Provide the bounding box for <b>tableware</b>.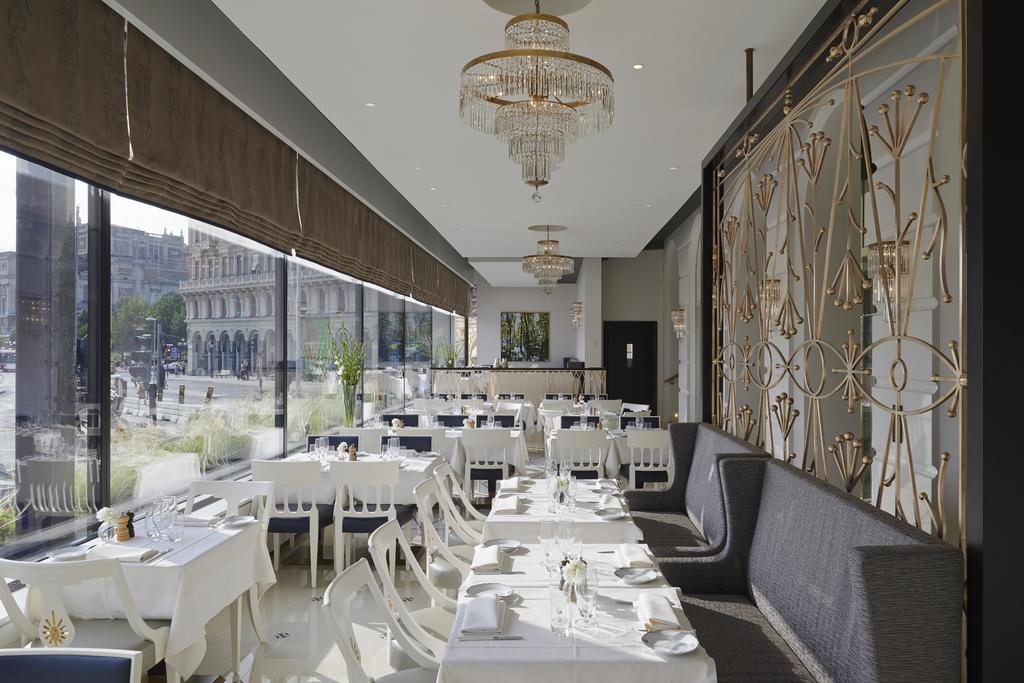
bbox=(573, 567, 595, 626).
